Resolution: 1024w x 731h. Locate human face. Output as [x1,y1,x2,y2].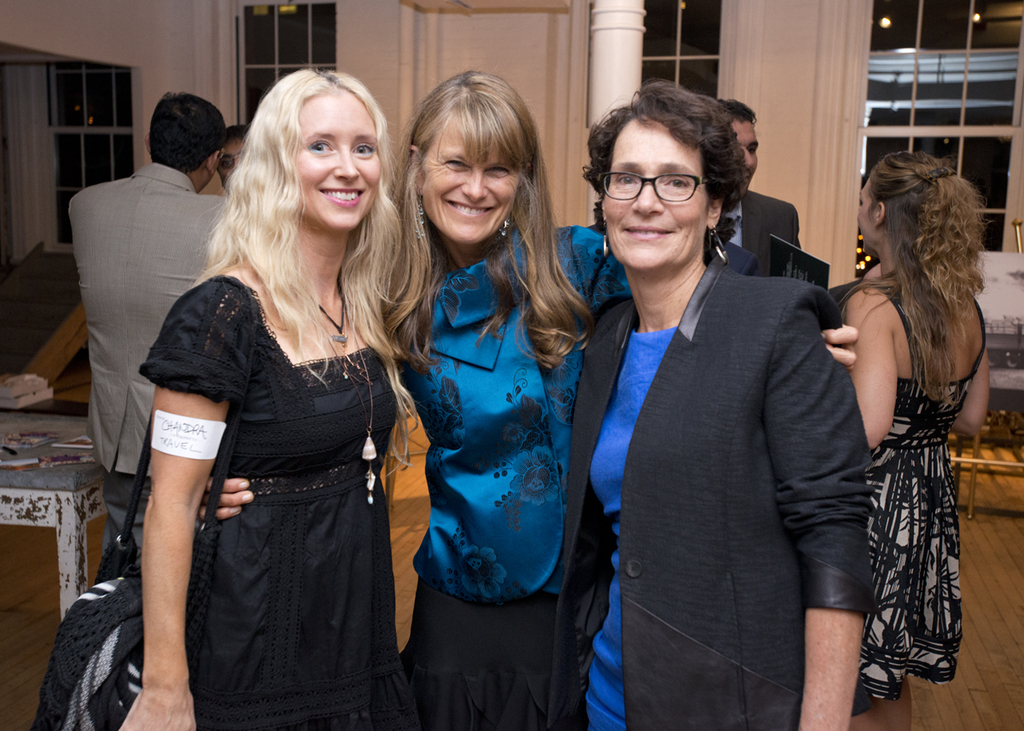
[603,113,709,272].
